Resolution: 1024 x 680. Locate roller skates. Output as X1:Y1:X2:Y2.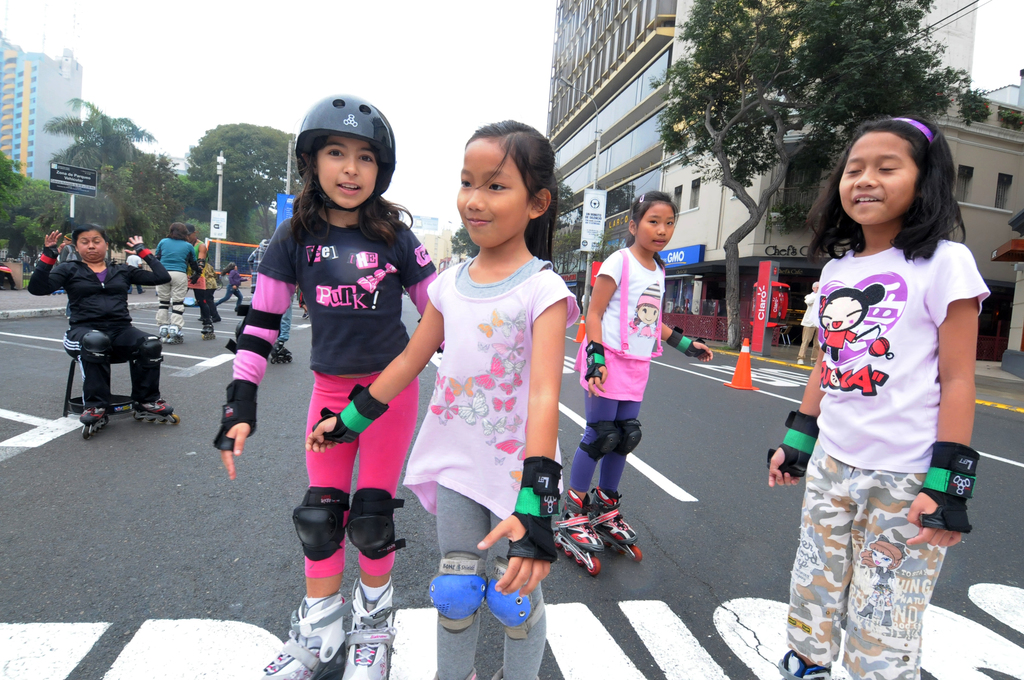
269:342:294:366.
